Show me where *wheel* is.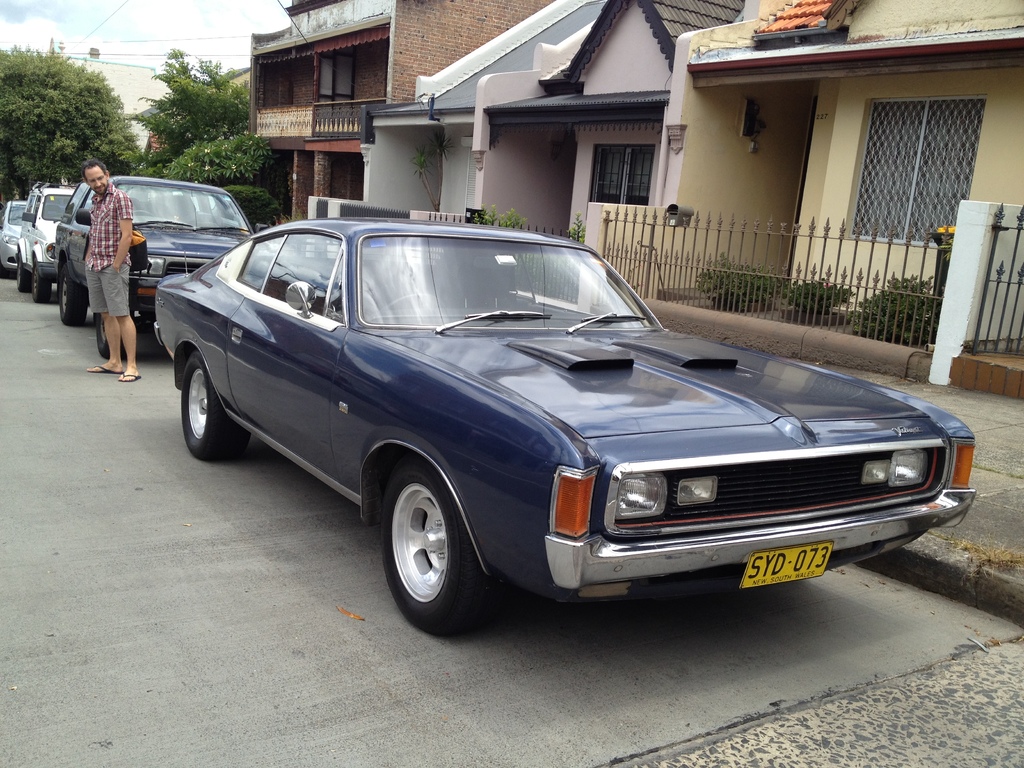
*wheel* is at BBox(92, 312, 128, 360).
